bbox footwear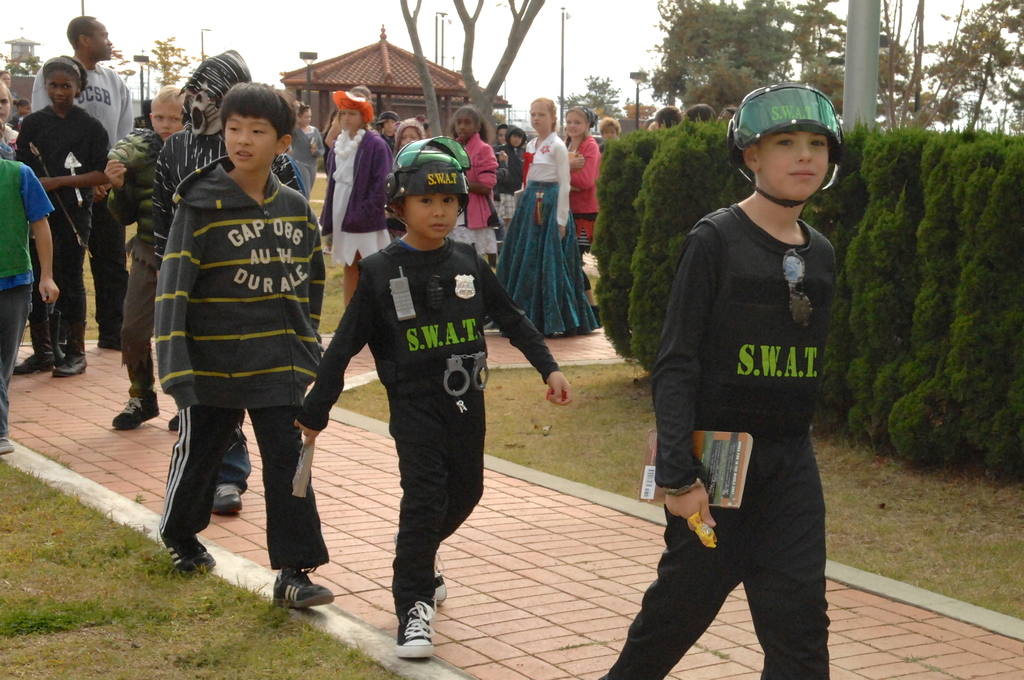
region(96, 339, 125, 355)
